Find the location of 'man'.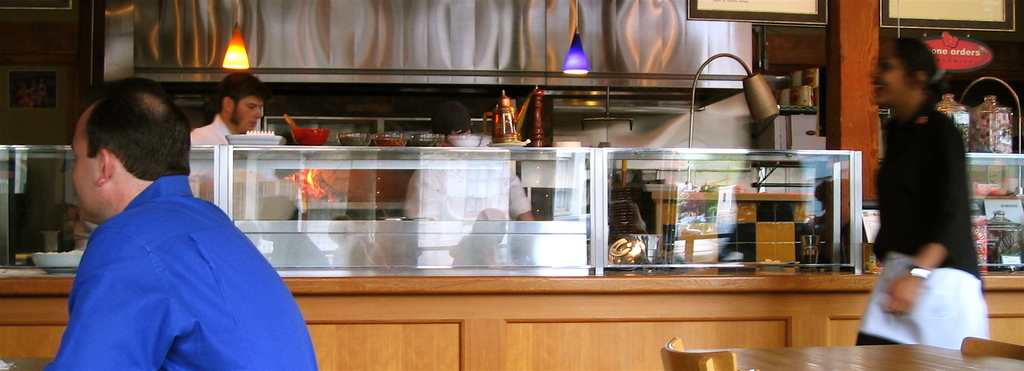
Location: left=403, top=101, right=534, bottom=220.
